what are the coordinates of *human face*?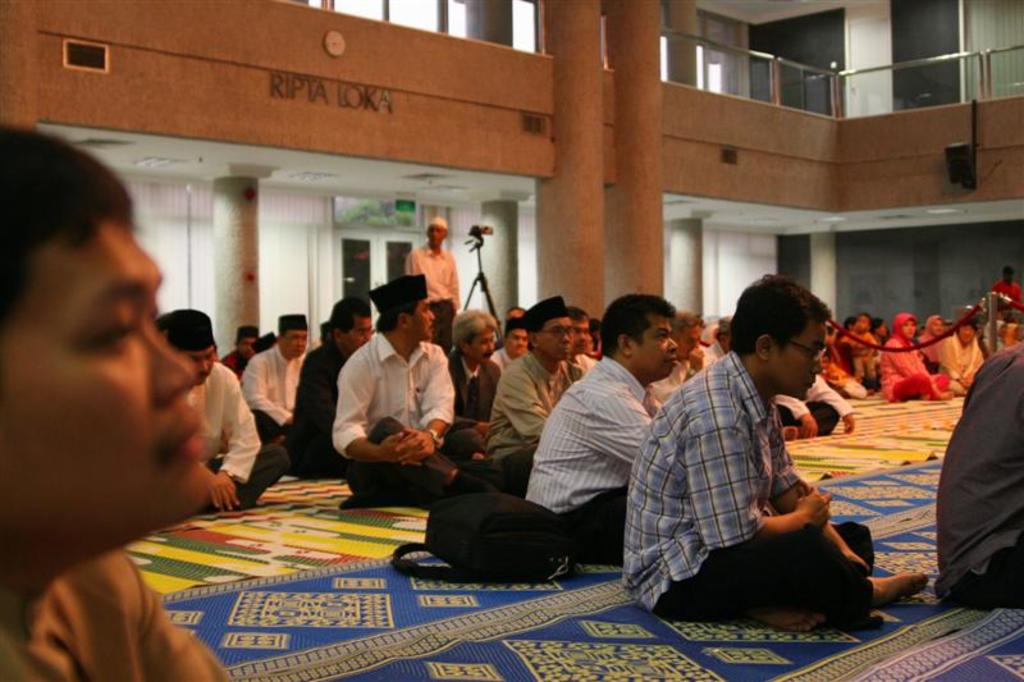
x1=897 y1=319 x2=916 y2=344.
